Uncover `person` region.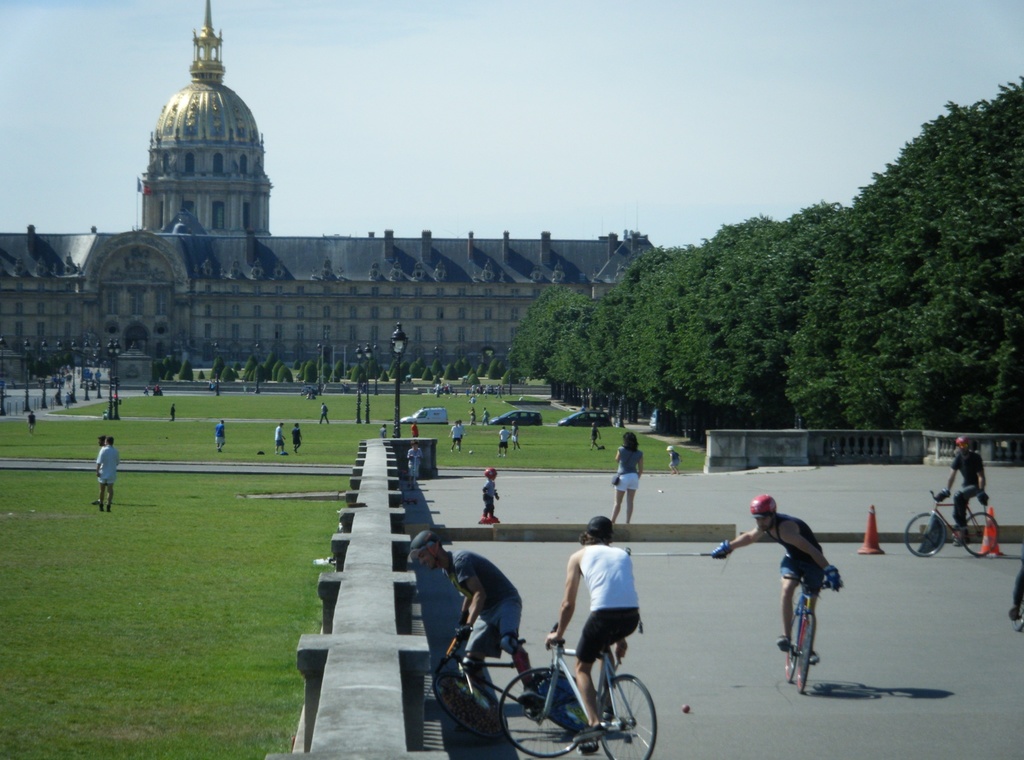
Uncovered: 213/418/227/454.
